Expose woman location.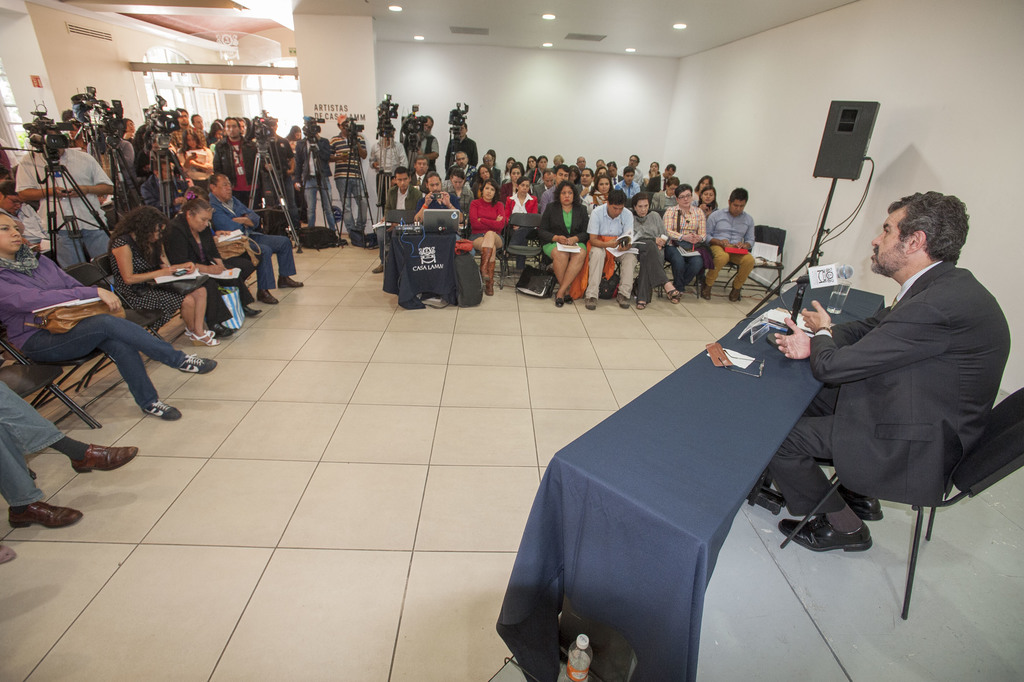
Exposed at (122, 115, 137, 153).
